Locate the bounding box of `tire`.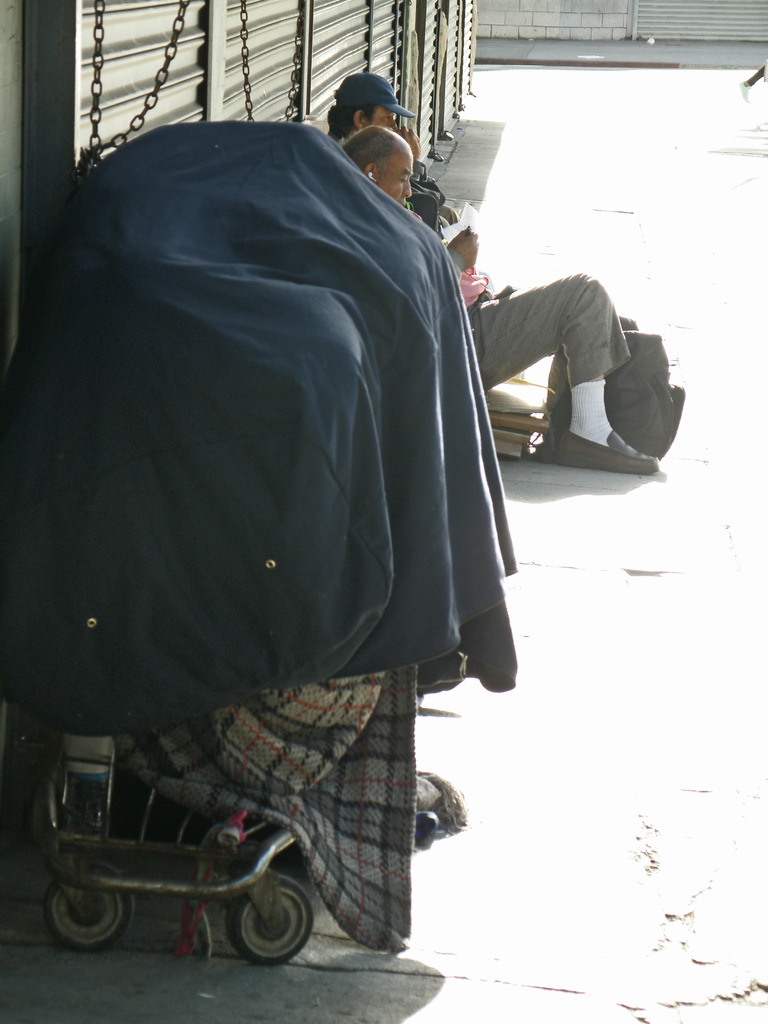
Bounding box: rect(216, 867, 301, 972).
